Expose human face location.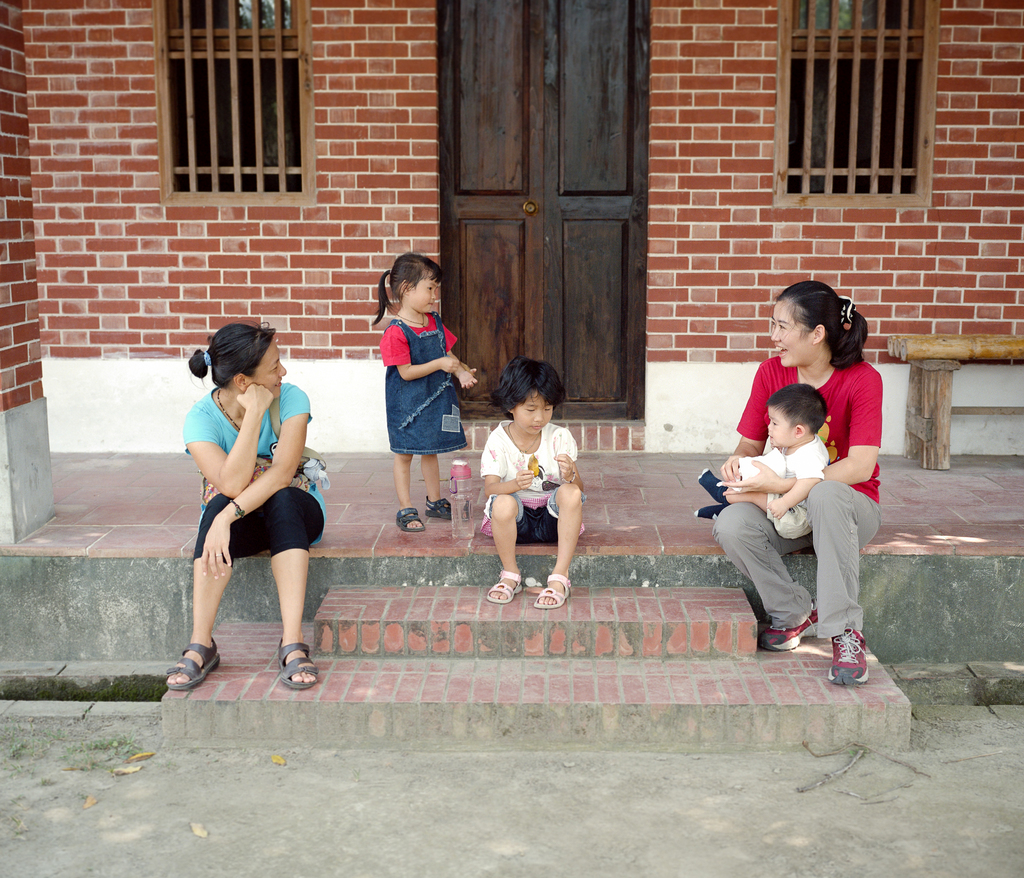
Exposed at <region>260, 335, 293, 394</region>.
